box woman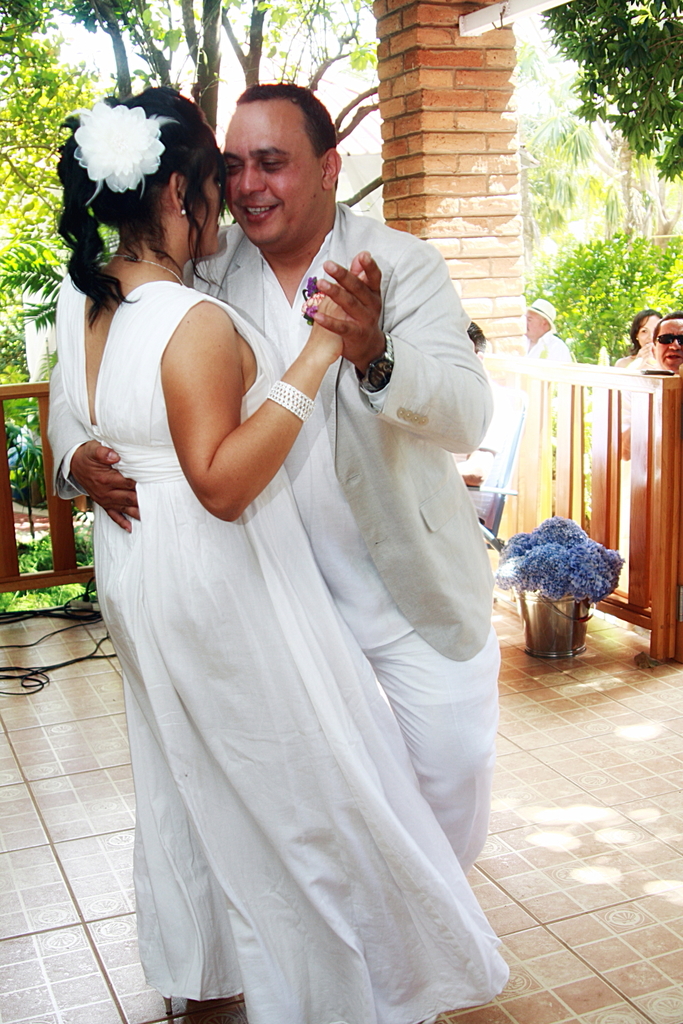
(76, 79, 509, 1023)
